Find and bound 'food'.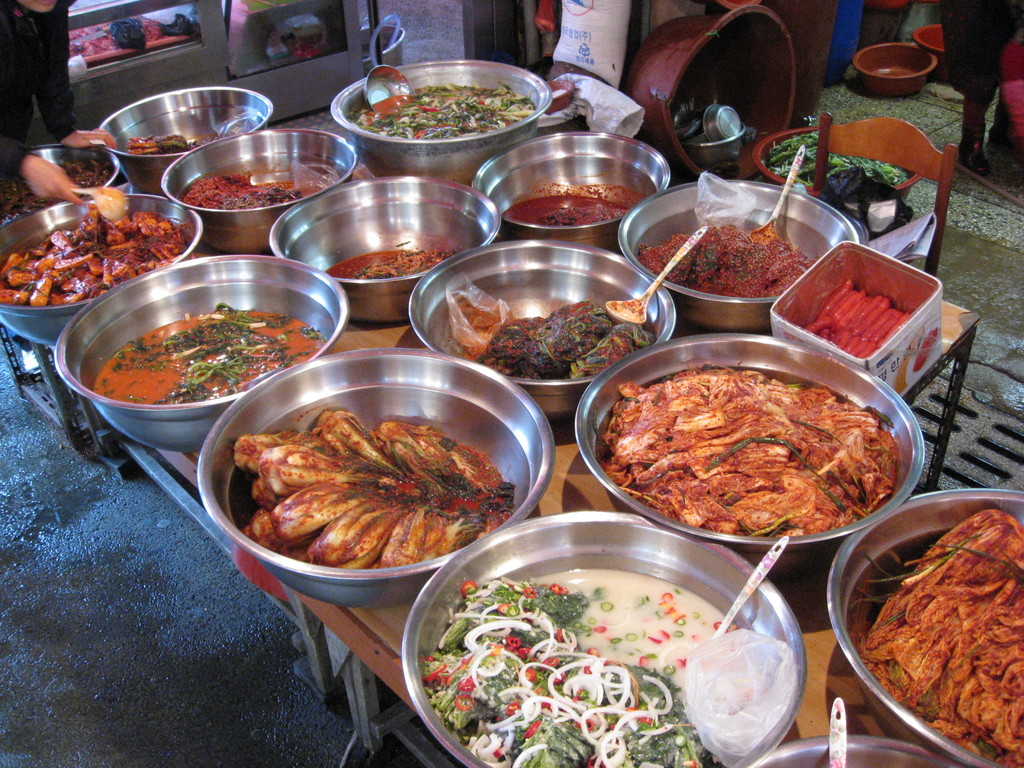
Bound: select_region(851, 508, 1023, 767).
